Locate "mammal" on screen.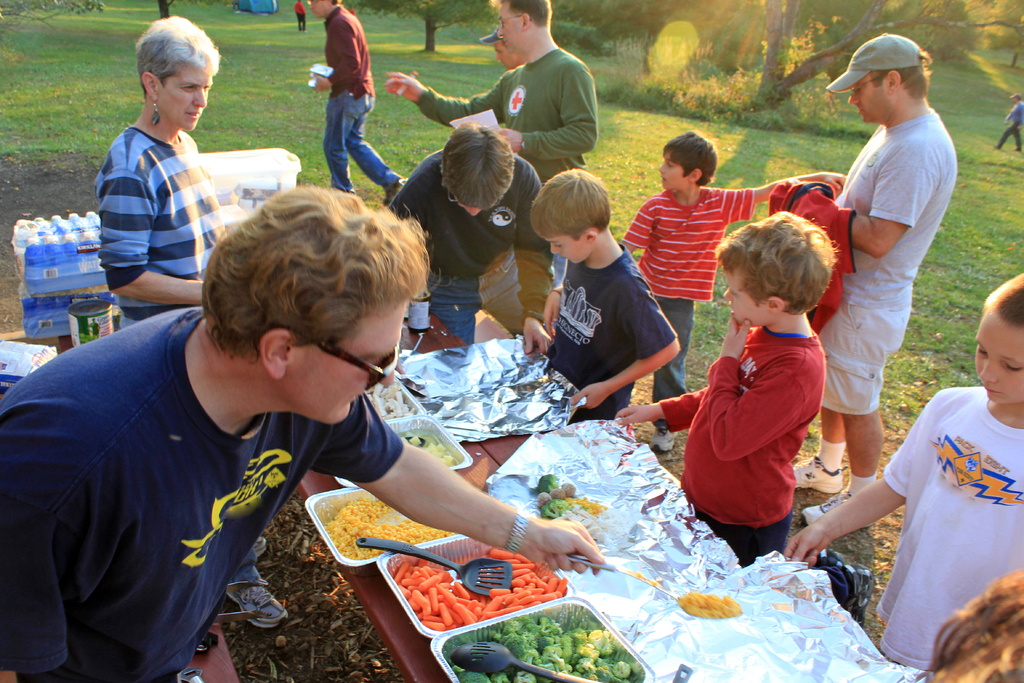
On screen at [92,13,289,630].
